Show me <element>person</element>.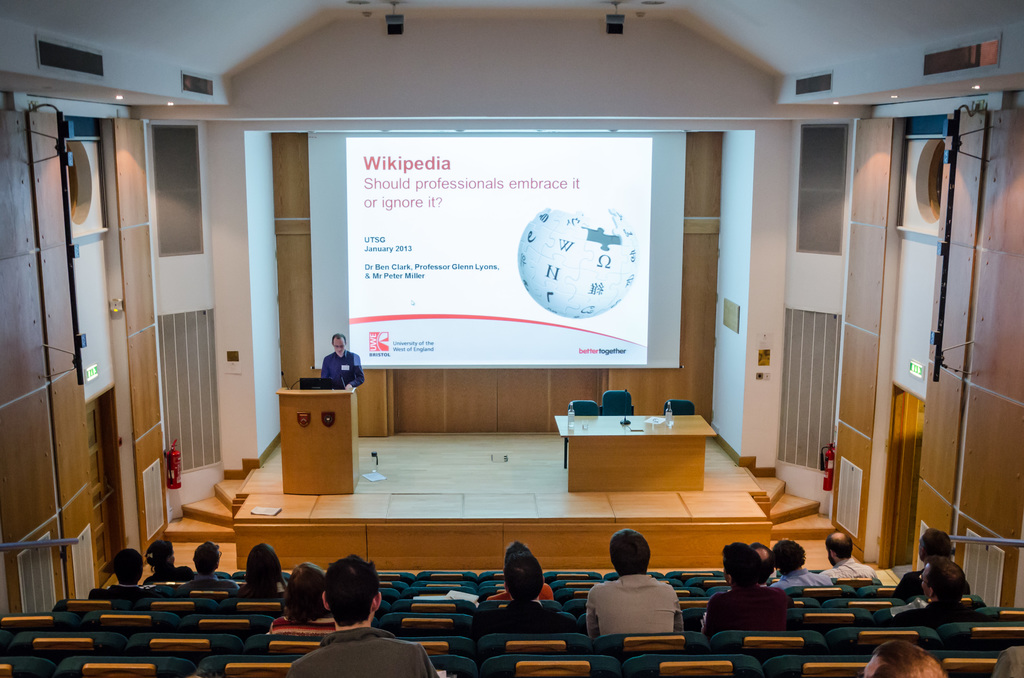
<element>person</element> is here: l=287, t=554, r=435, b=677.
